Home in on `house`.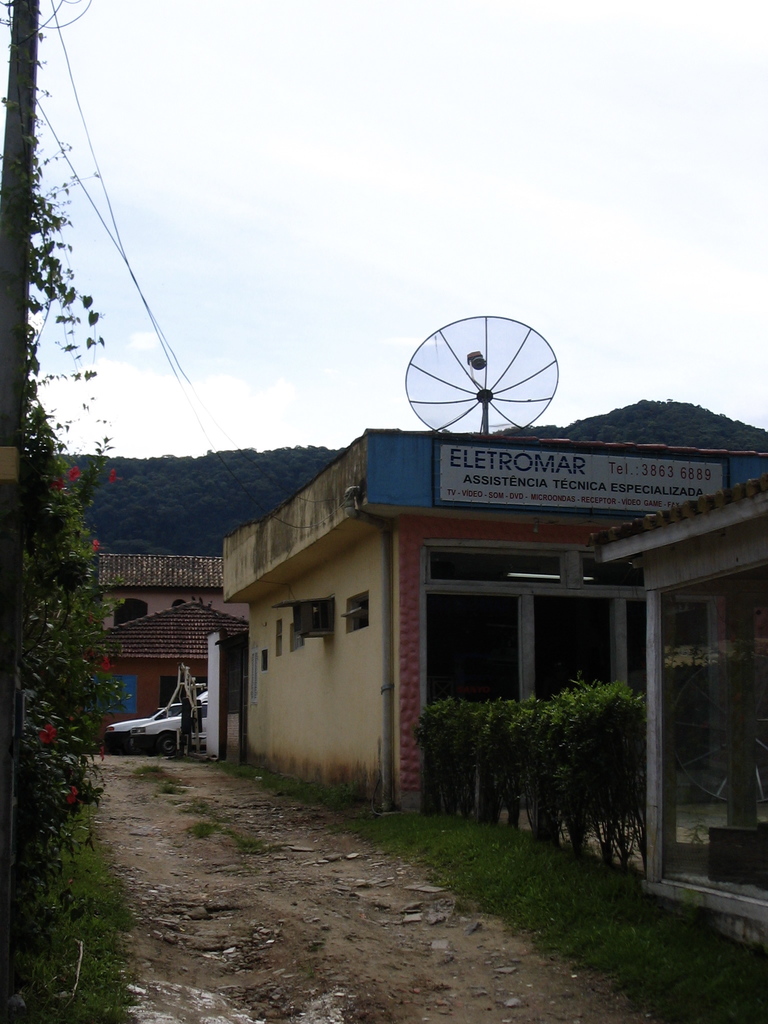
Homed in at x1=47, y1=548, x2=252, y2=743.
